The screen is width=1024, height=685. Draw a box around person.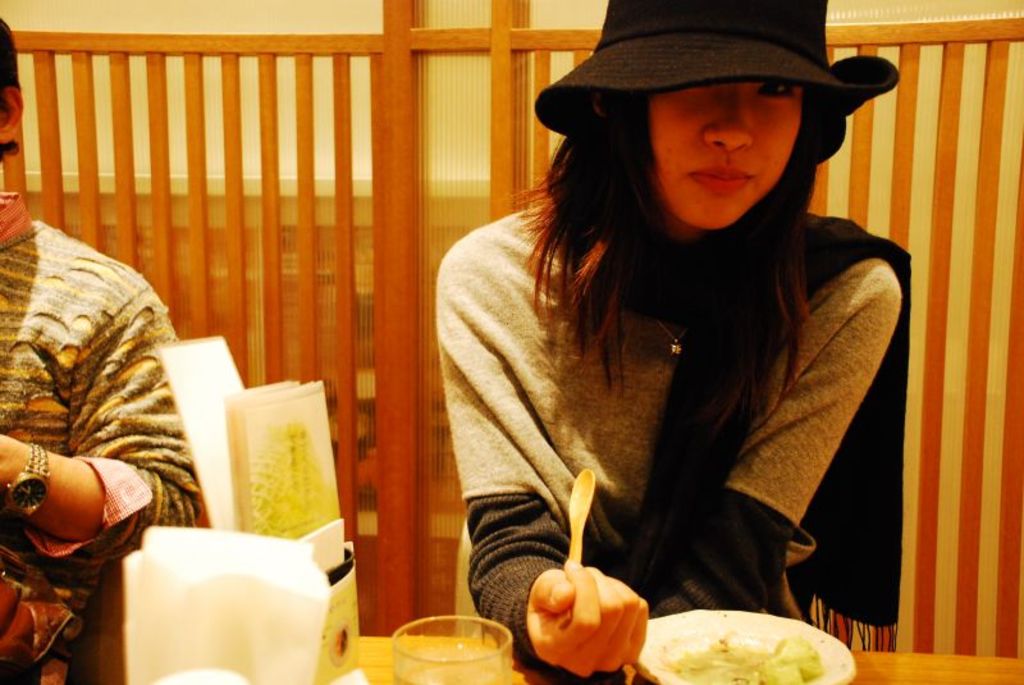
bbox=(406, 6, 929, 668).
